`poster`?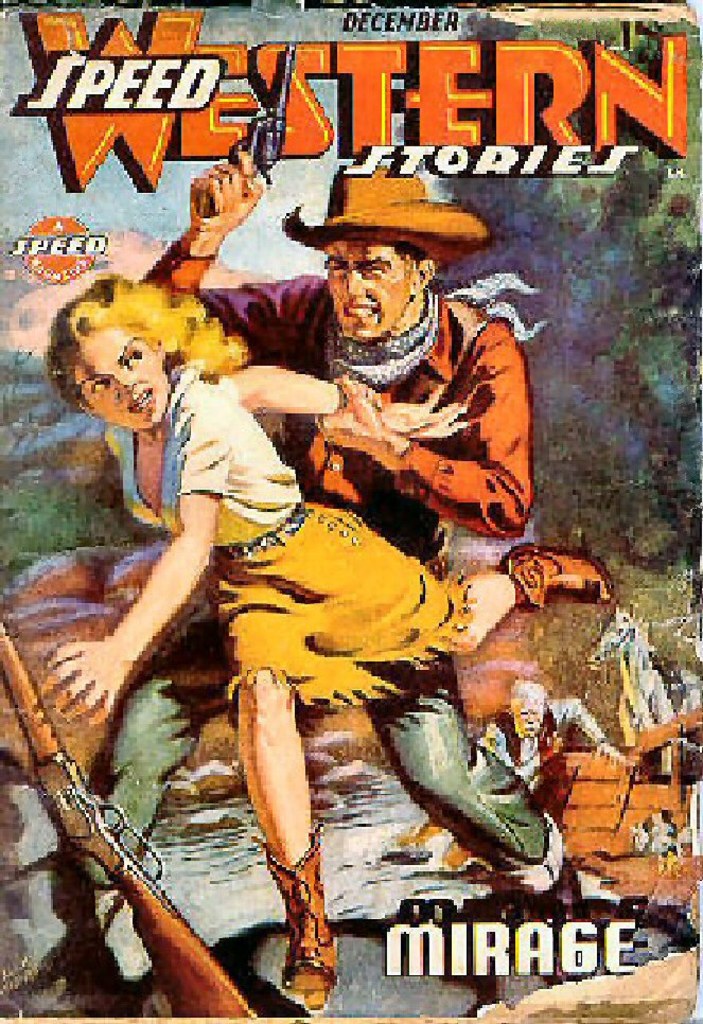
[left=0, top=0, right=702, bottom=1023]
